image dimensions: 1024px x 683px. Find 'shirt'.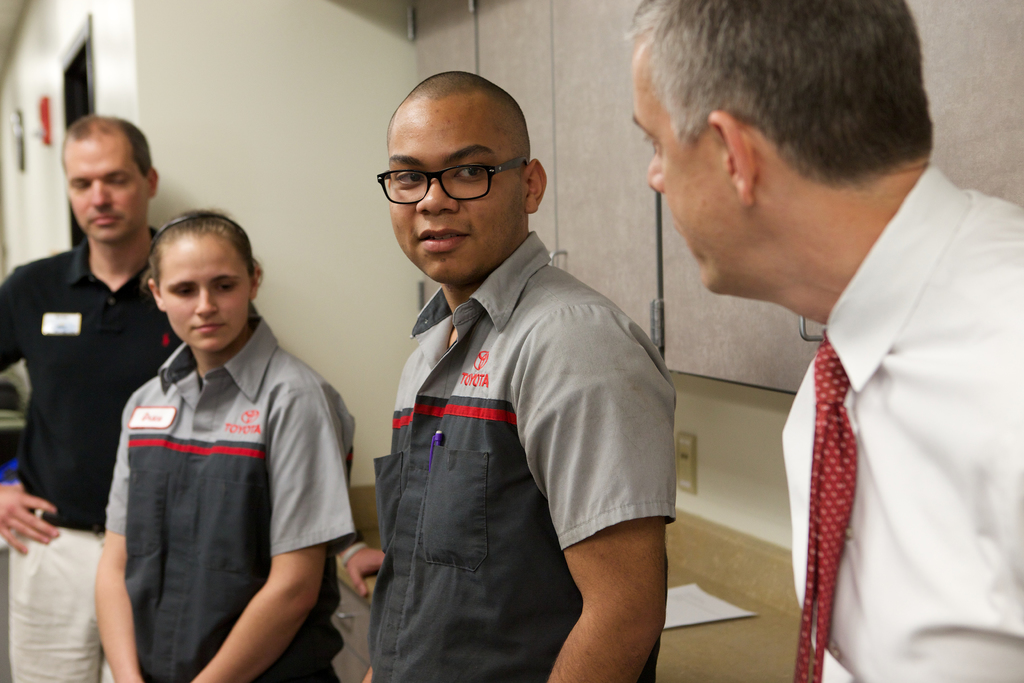
rect(0, 220, 180, 534).
